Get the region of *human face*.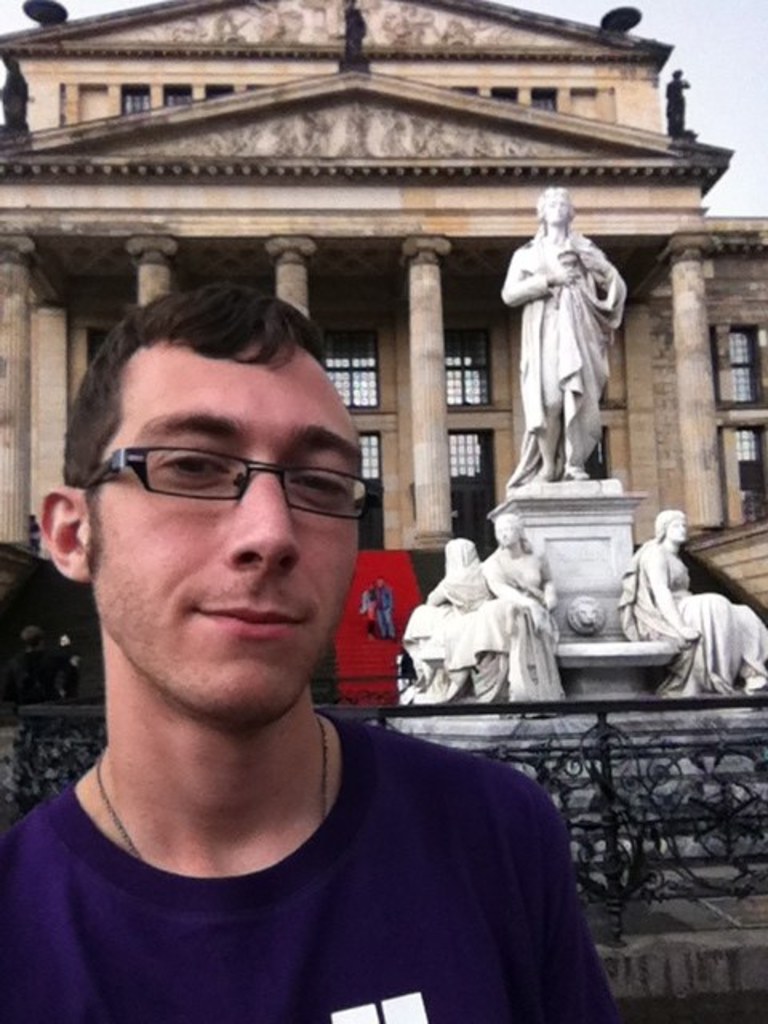
l=82, t=341, r=362, b=726.
